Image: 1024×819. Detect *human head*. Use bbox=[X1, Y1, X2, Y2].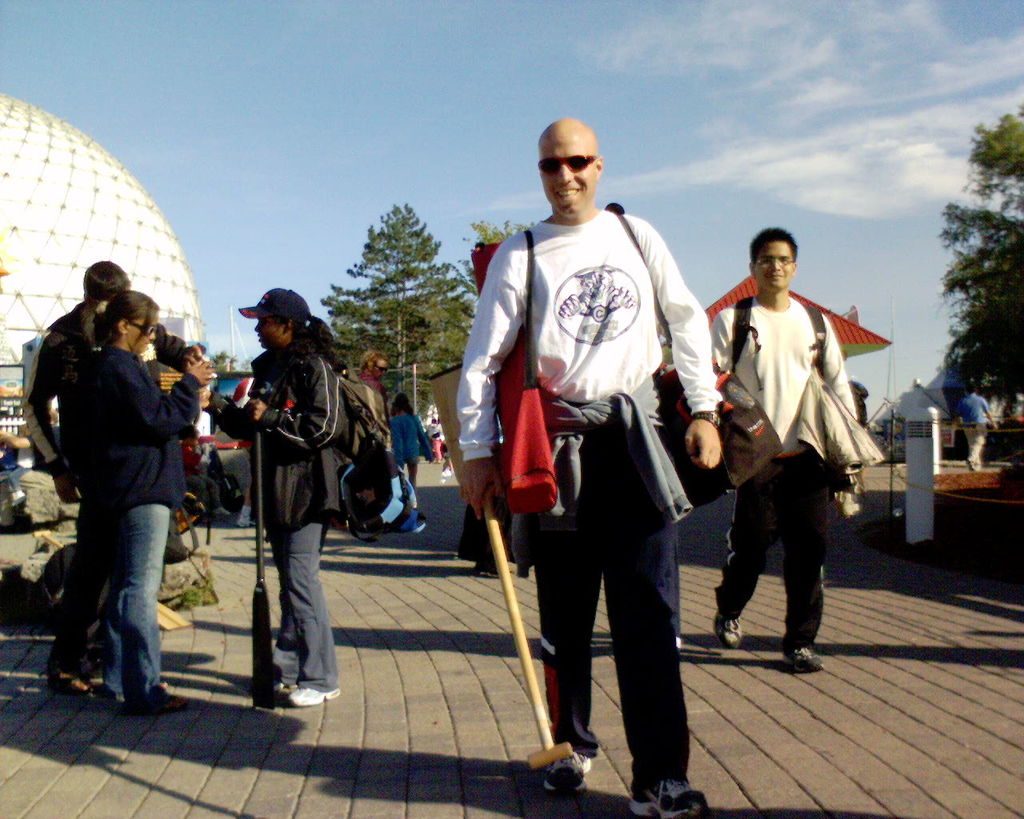
bbox=[749, 225, 802, 291].
